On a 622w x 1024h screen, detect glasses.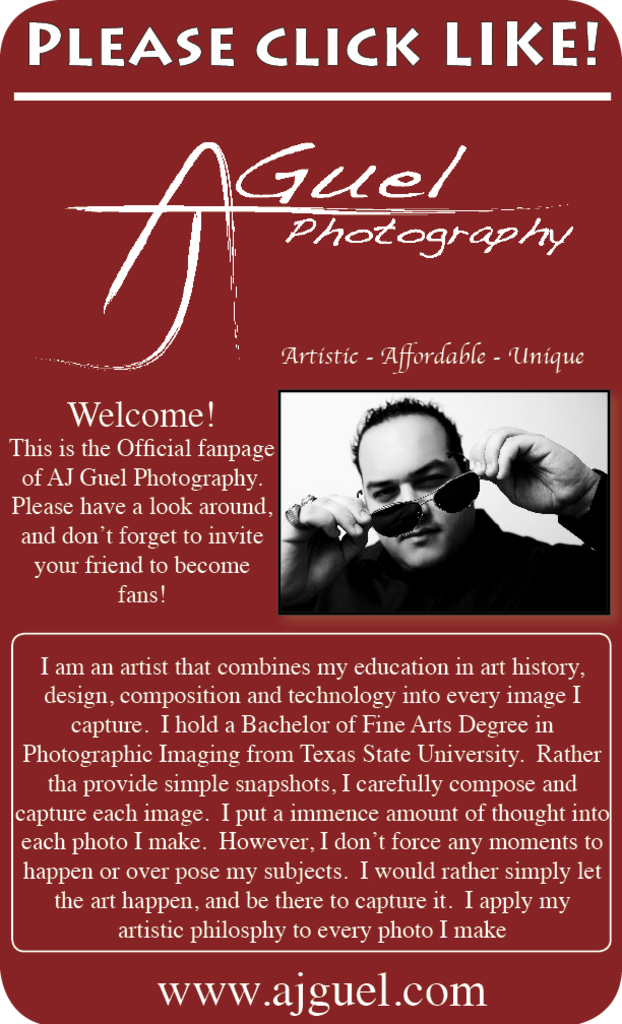
box=[355, 452, 479, 539].
